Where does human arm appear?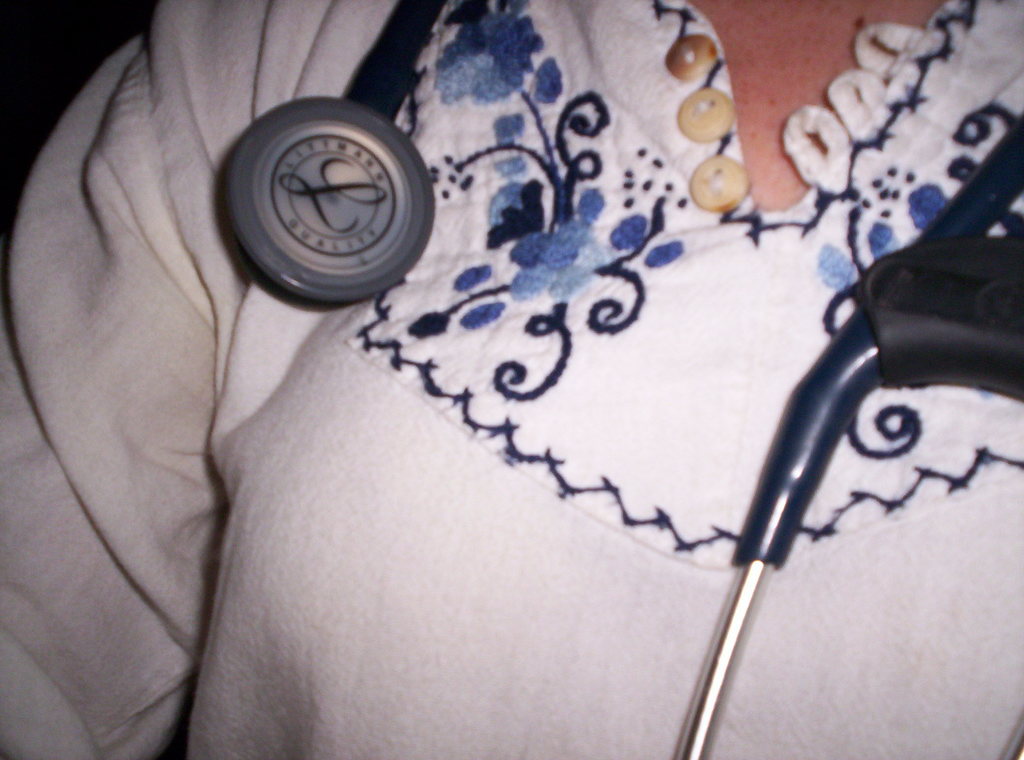
Appears at (35, 61, 284, 686).
